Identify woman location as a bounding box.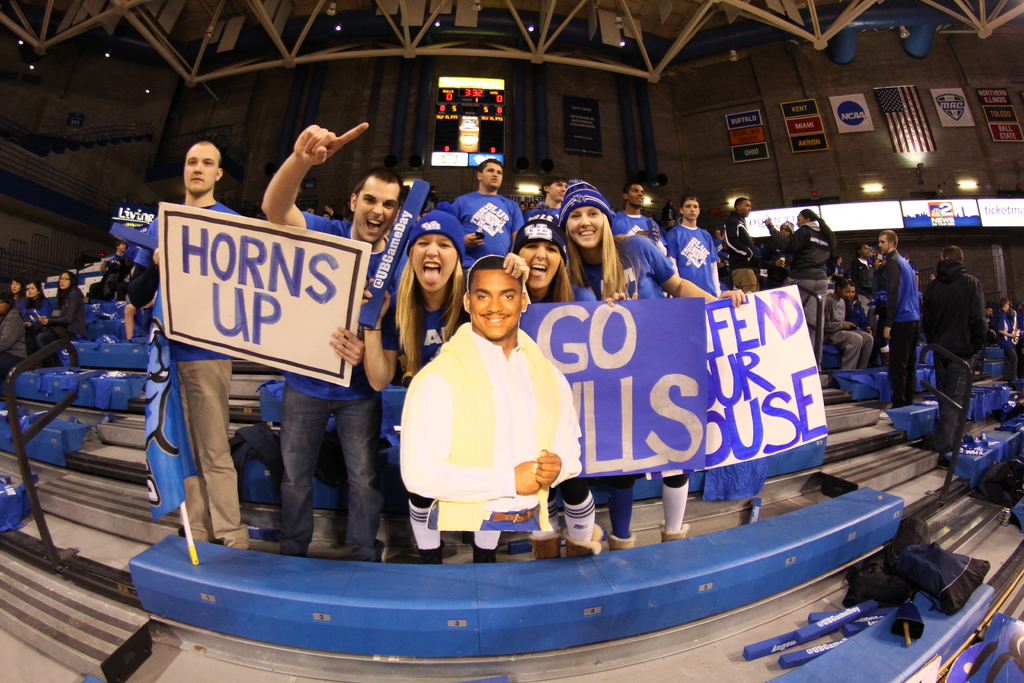
pyautogui.locateOnScreen(26, 267, 93, 361).
